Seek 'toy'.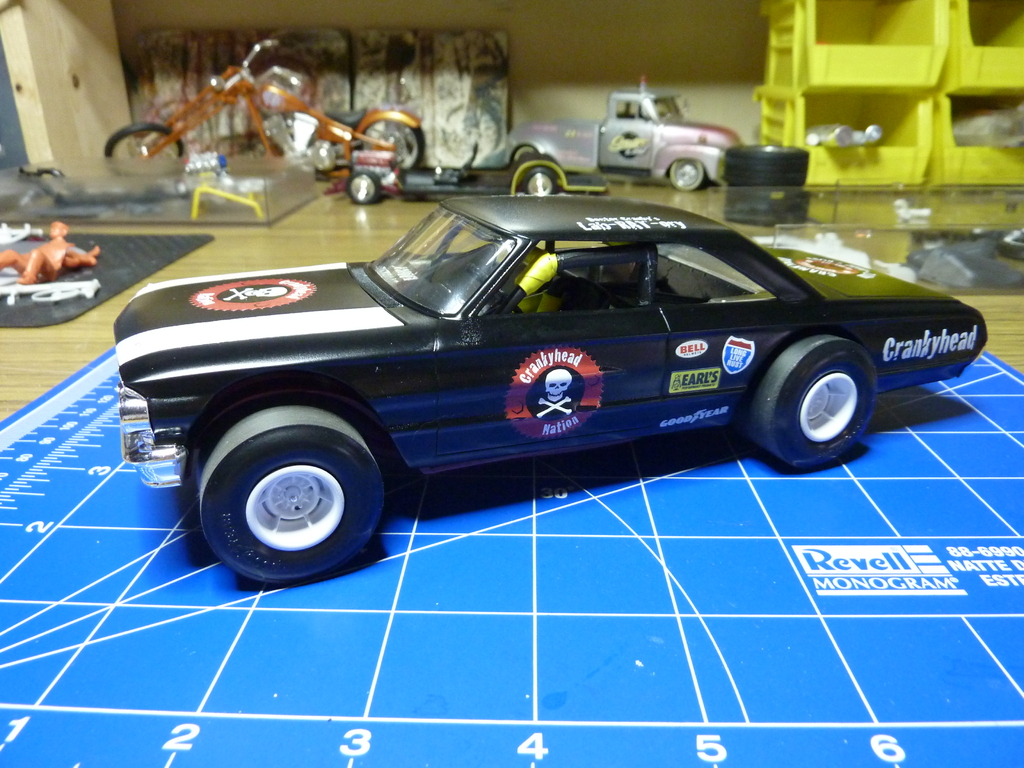
(x1=0, y1=208, x2=88, y2=297).
